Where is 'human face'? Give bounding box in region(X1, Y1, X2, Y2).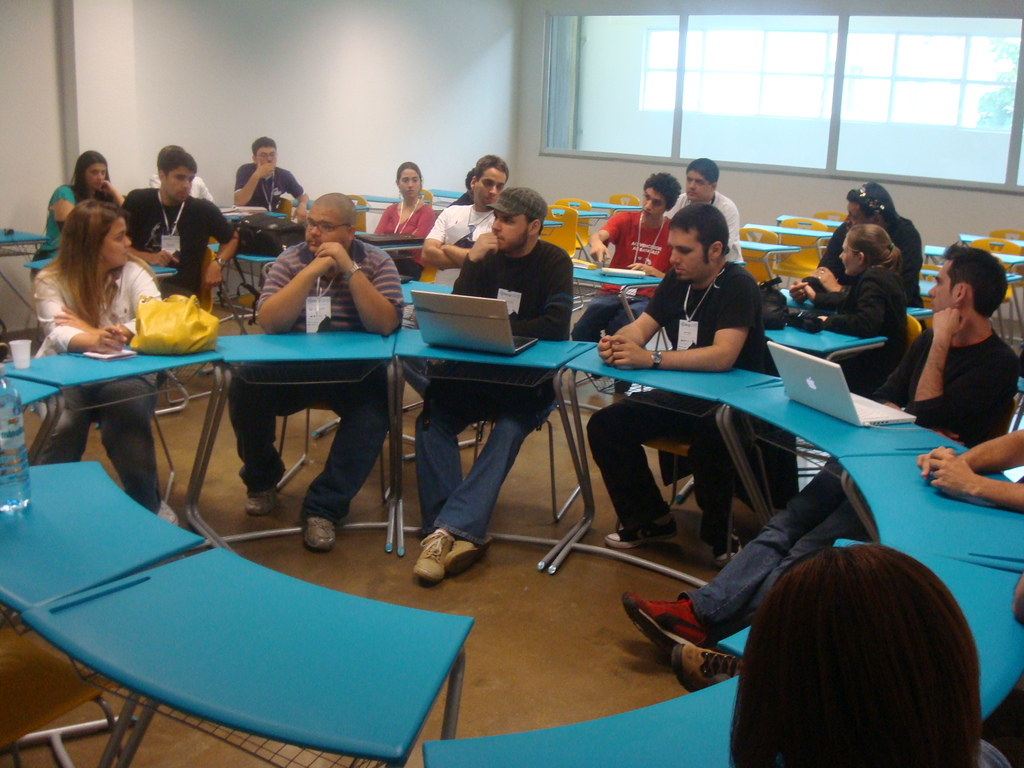
region(305, 207, 348, 252).
